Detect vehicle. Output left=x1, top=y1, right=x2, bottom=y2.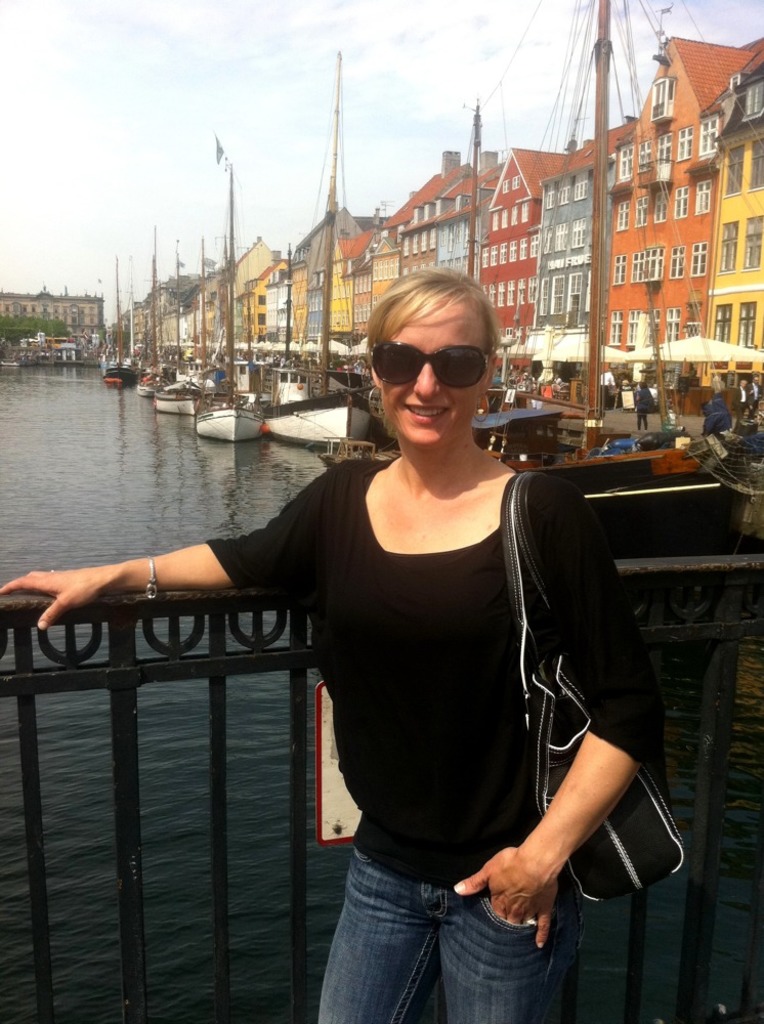
left=479, top=0, right=730, bottom=483.
